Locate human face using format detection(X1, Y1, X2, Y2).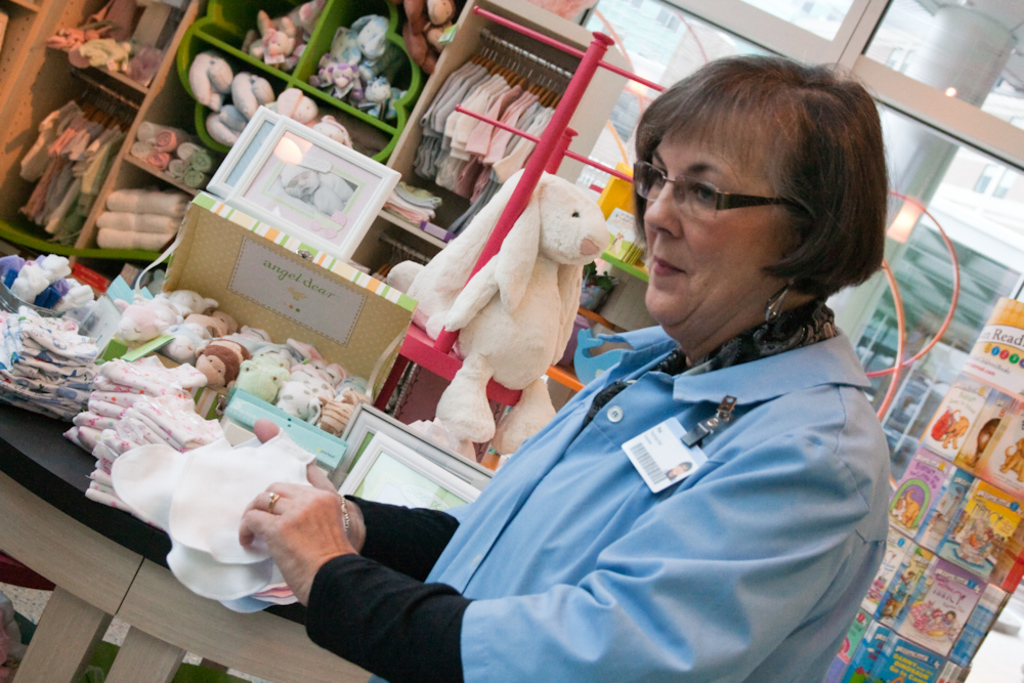
detection(283, 170, 313, 198).
